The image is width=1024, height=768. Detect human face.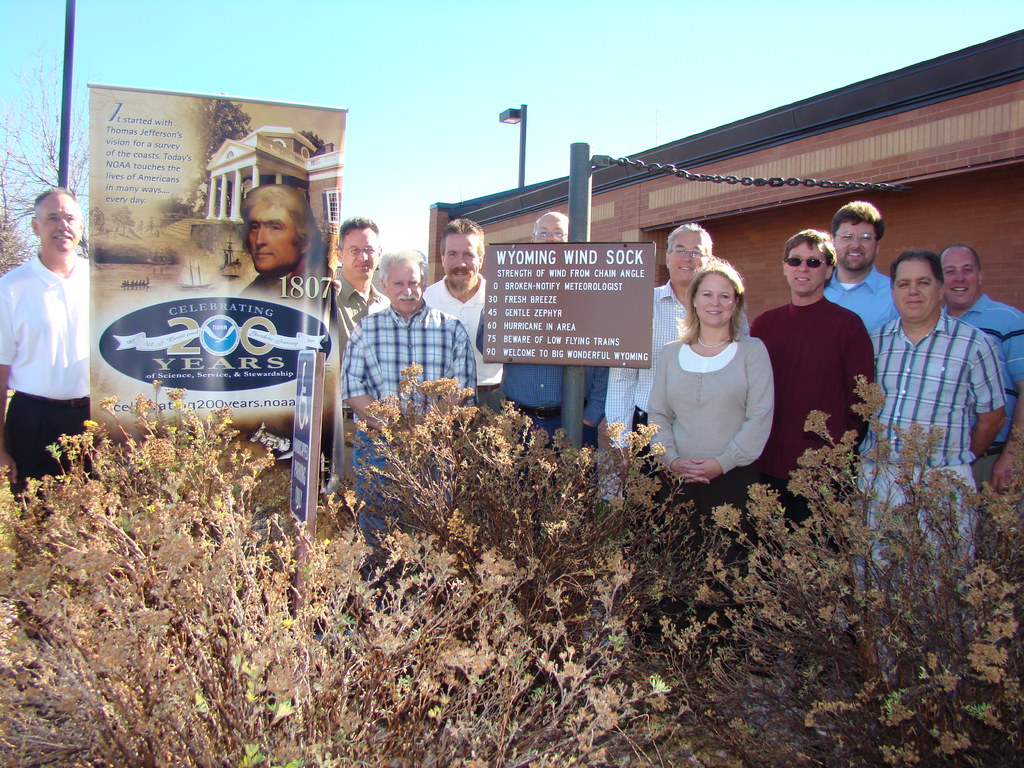
Detection: <bbox>340, 221, 378, 283</bbox>.
